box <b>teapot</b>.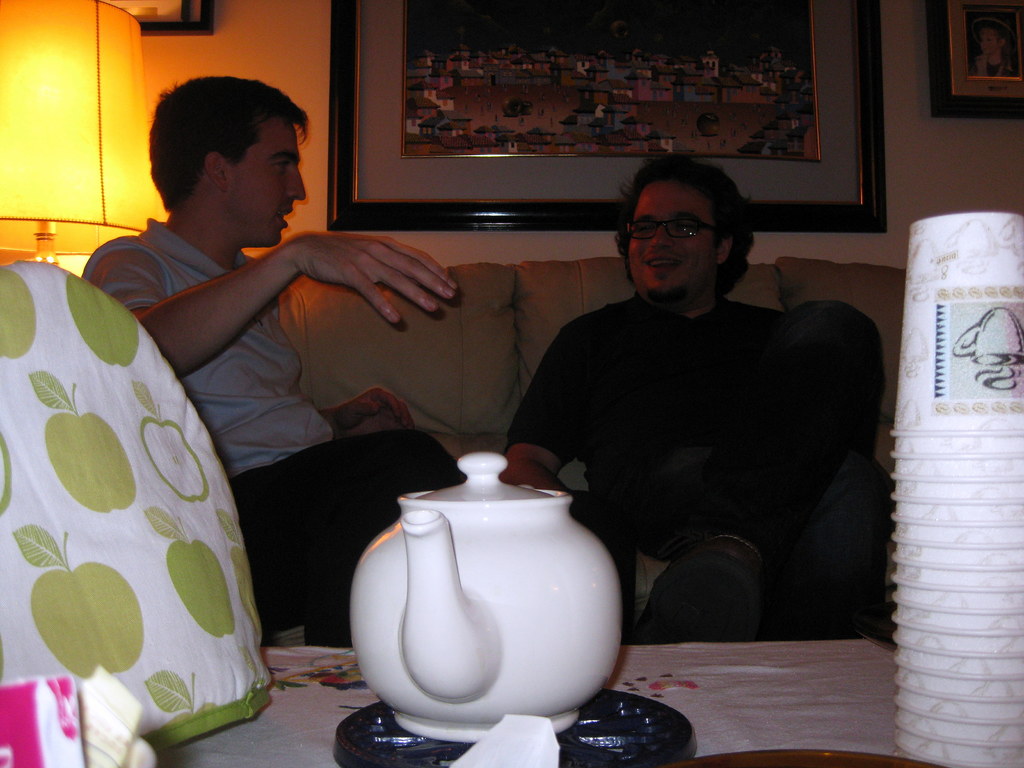
{"left": 351, "top": 450, "right": 623, "bottom": 745}.
